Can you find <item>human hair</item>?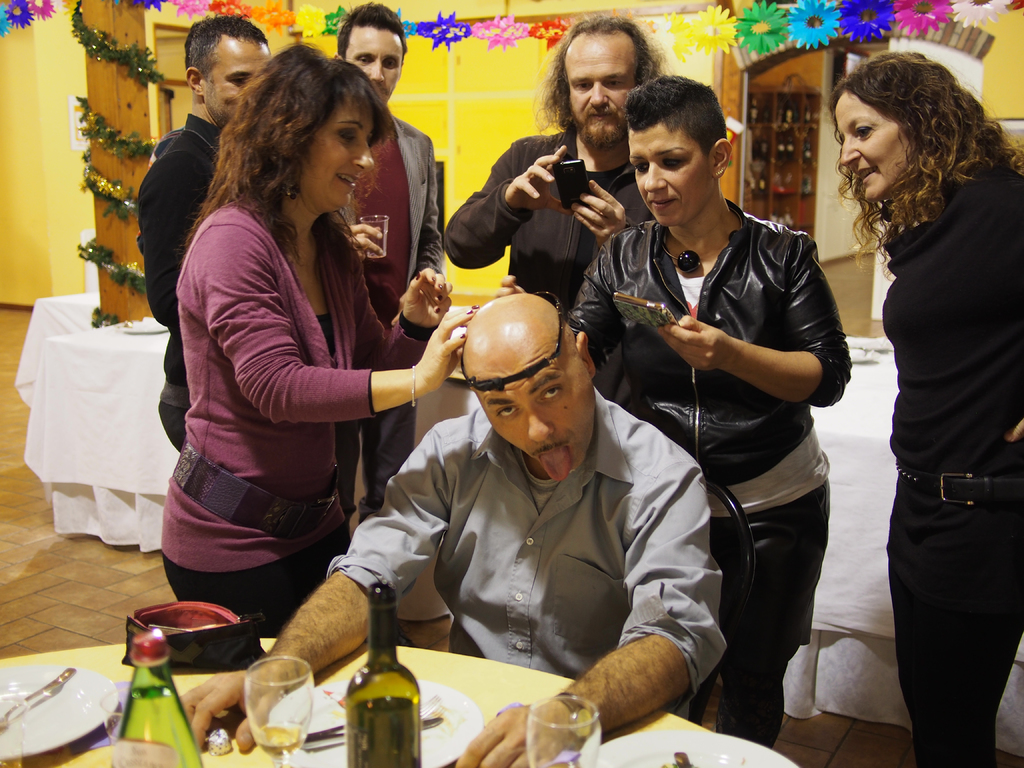
Yes, bounding box: box(170, 40, 397, 269).
